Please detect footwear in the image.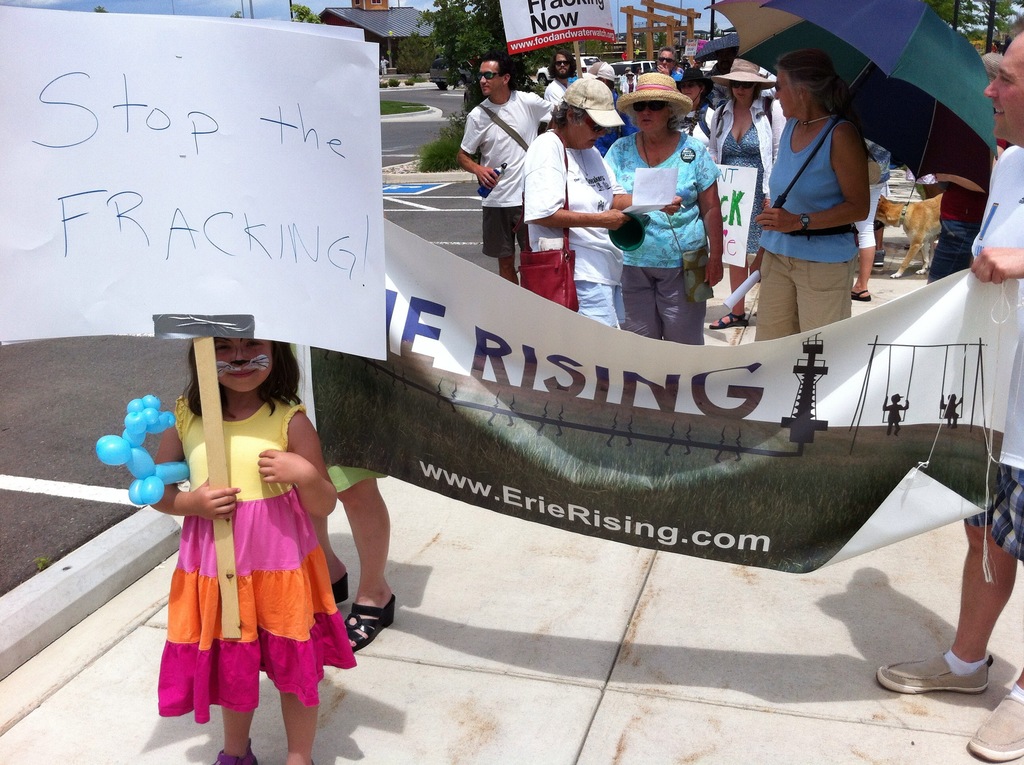
[x1=344, y1=600, x2=397, y2=652].
